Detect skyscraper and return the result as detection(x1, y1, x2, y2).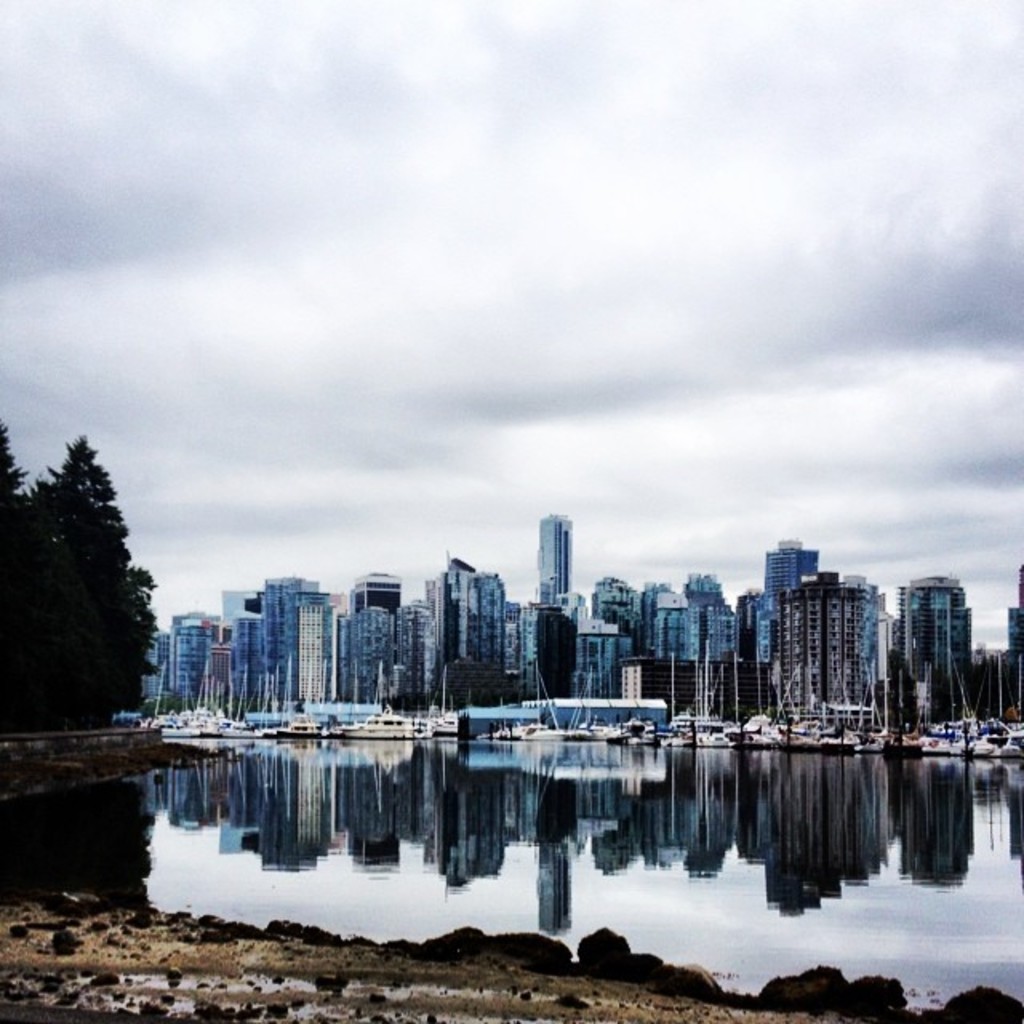
detection(165, 611, 213, 709).
